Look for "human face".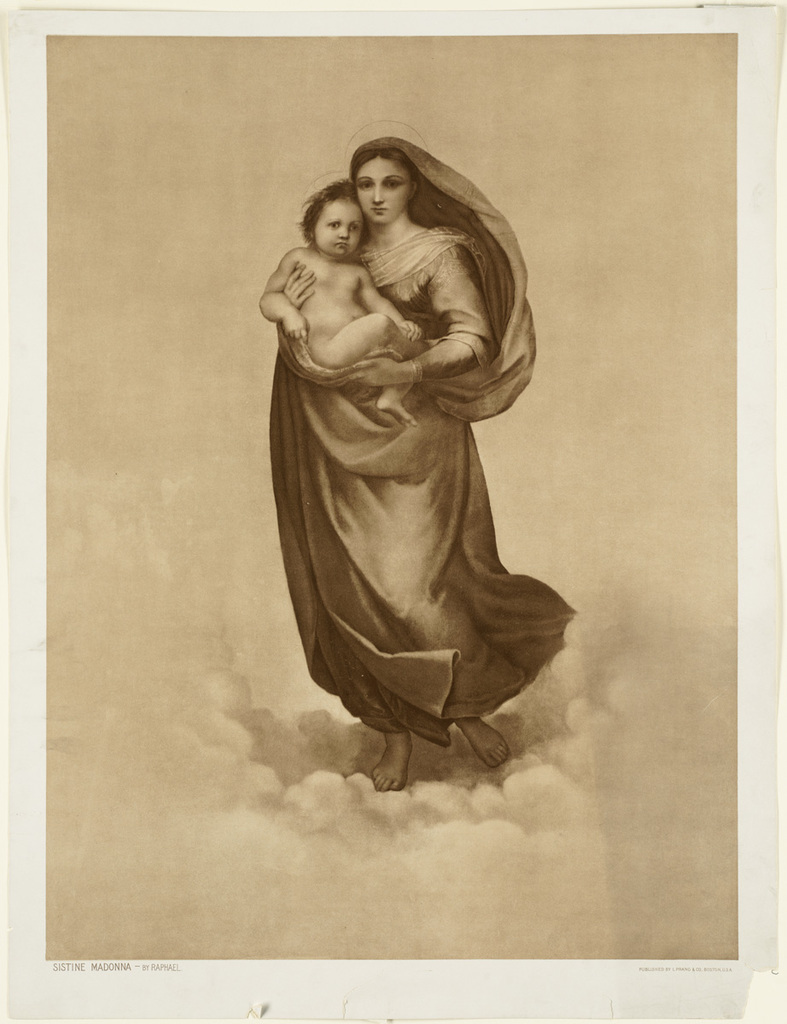
Found: x1=316 y1=201 x2=367 y2=258.
